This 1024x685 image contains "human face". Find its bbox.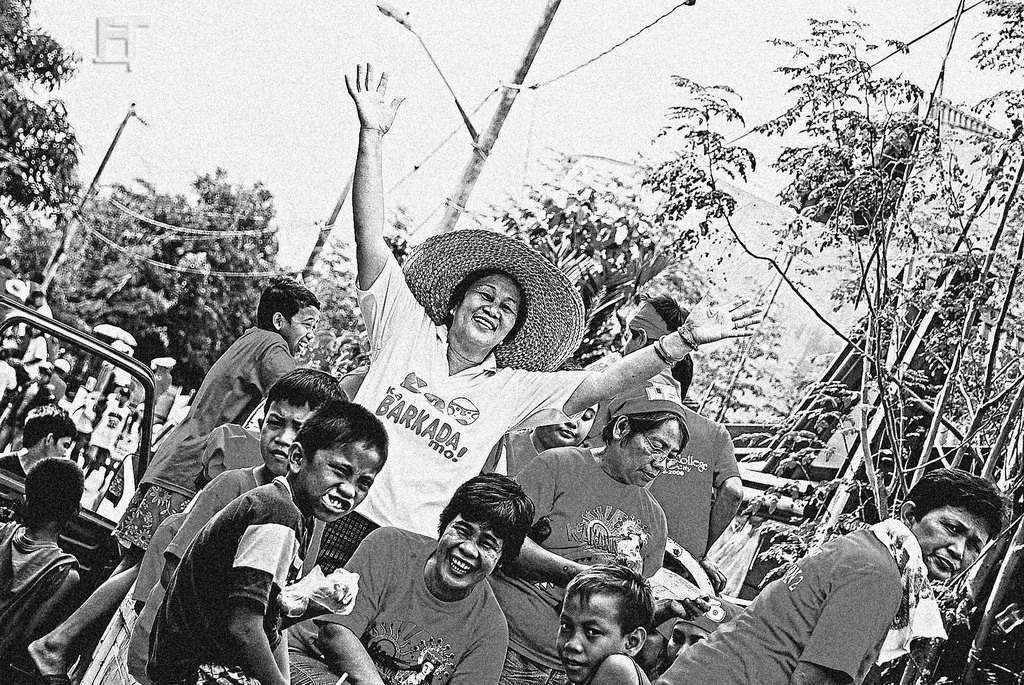
x1=47, y1=437, x2=71, y2=457.
